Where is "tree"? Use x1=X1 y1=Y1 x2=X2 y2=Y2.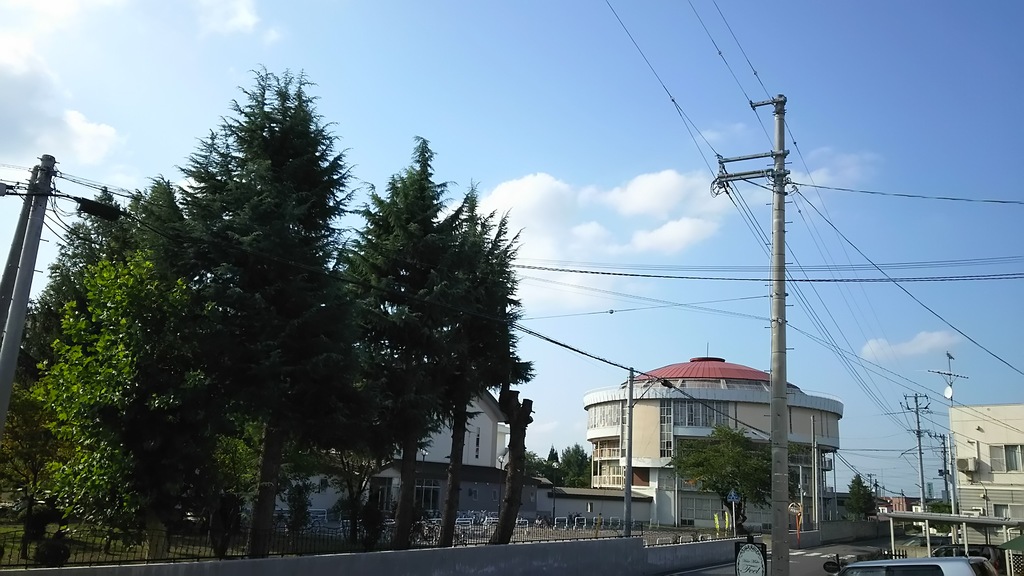
x1=844 y1=468 x2=875 y2=519.
